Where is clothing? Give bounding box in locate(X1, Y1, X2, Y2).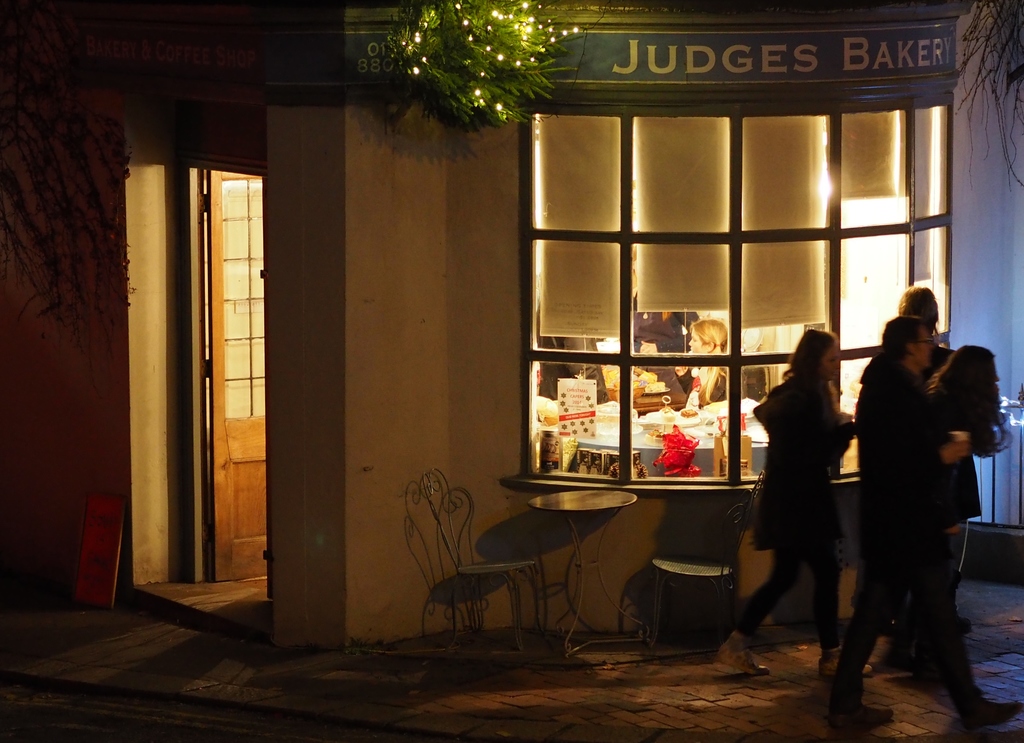
locate(699, 364, 740, 416).
